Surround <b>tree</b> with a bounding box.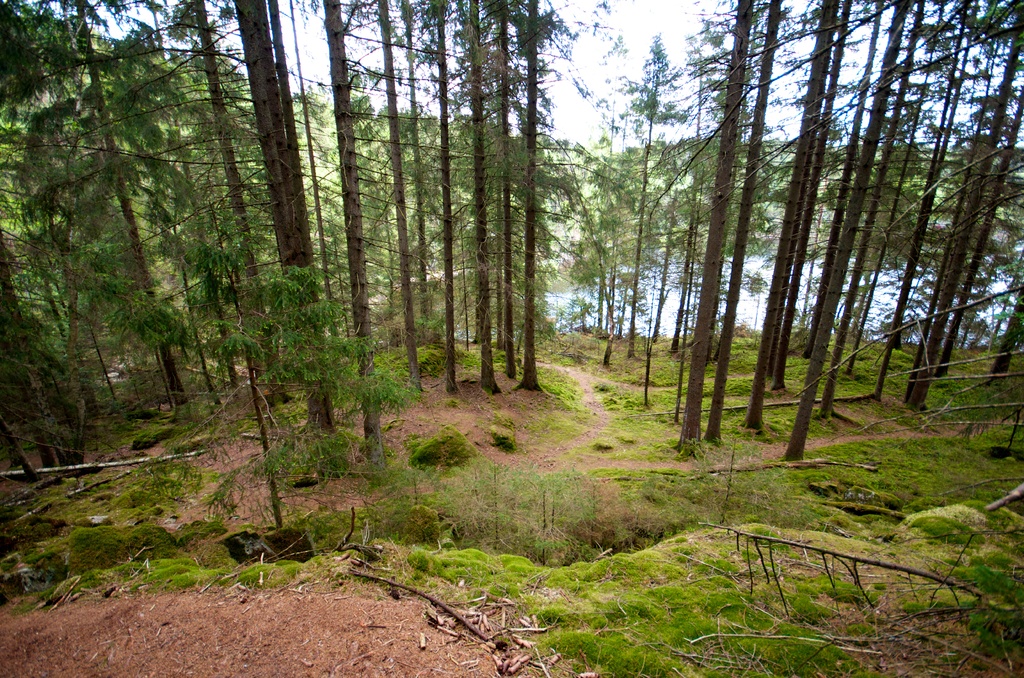
bbox=[547, 1, 639, 385].
